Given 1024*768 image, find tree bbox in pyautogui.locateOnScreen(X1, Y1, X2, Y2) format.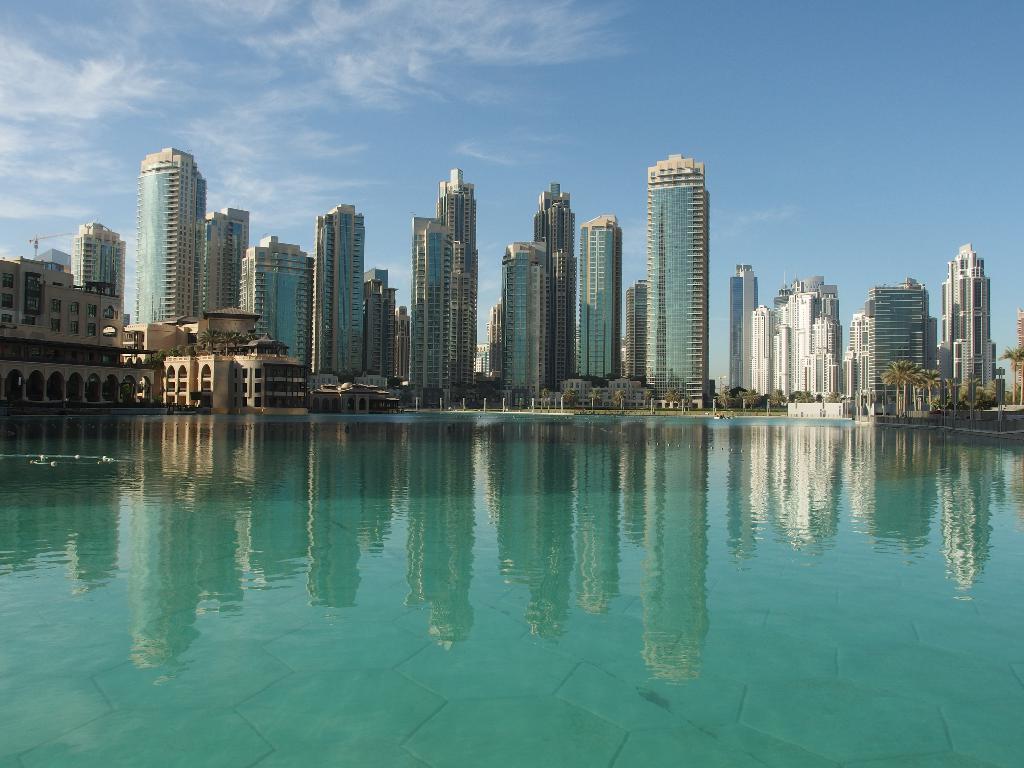
pyautogui.locateOnScreen(641, 389, 657, 409).
